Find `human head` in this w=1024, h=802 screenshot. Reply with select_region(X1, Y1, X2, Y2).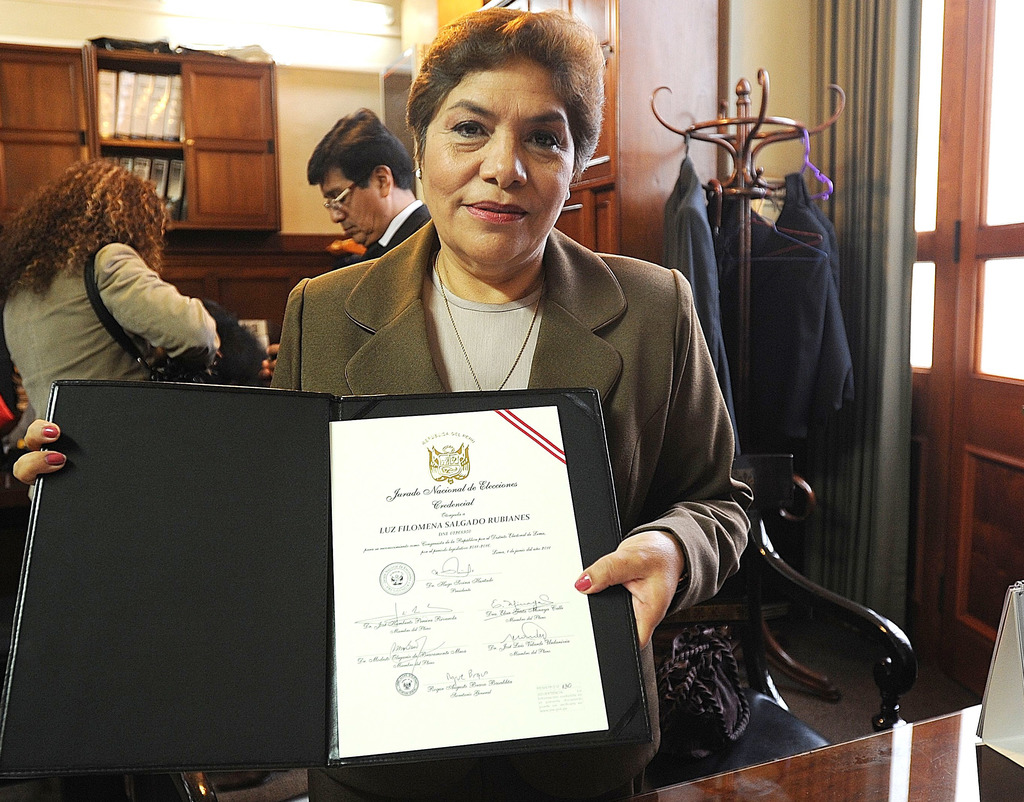
select_region(305, 108, 420, 250).
